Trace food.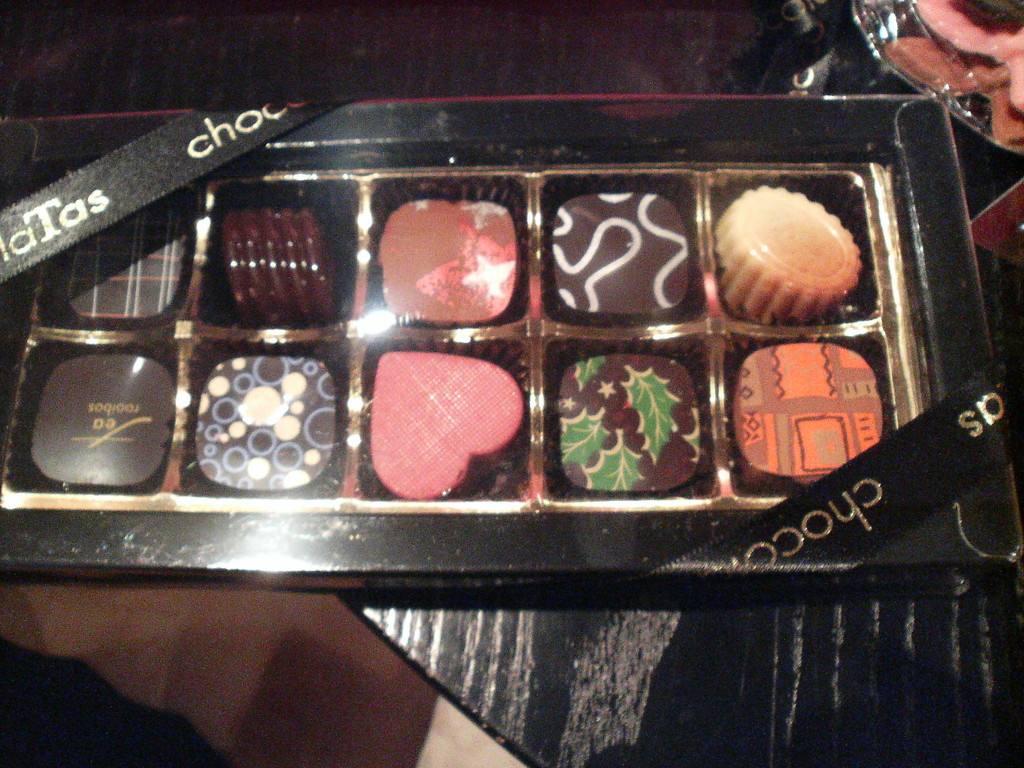
Traced to 380, 193, 520, 323.
